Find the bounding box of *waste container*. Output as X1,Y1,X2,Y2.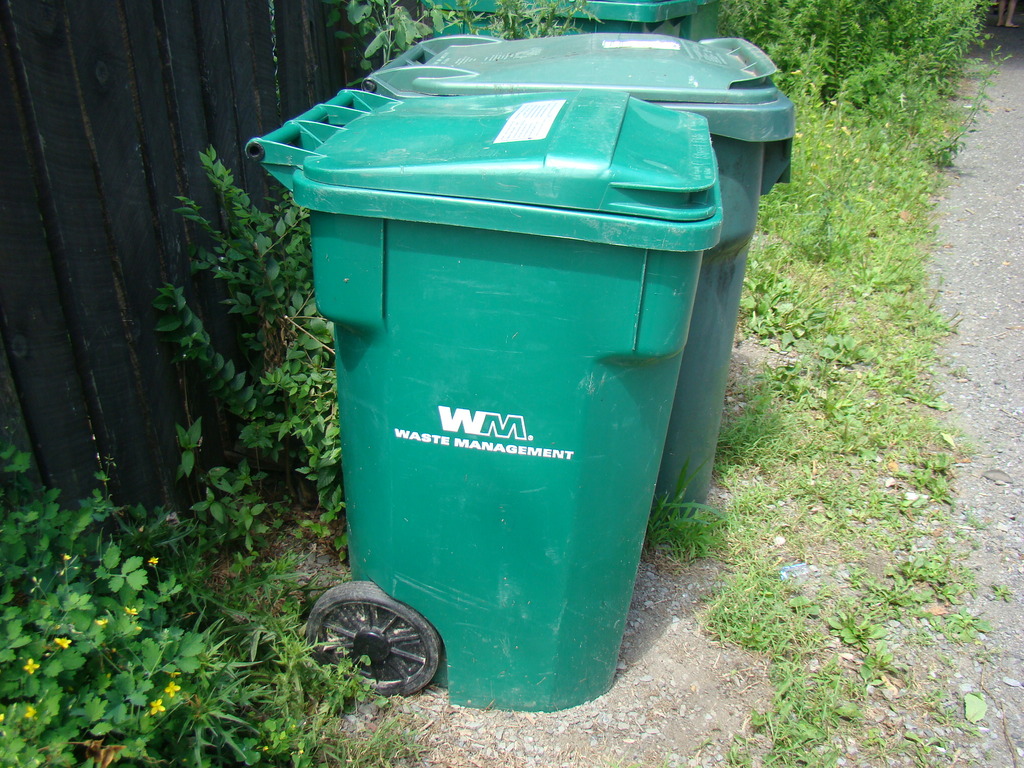
418,0,708,32.
